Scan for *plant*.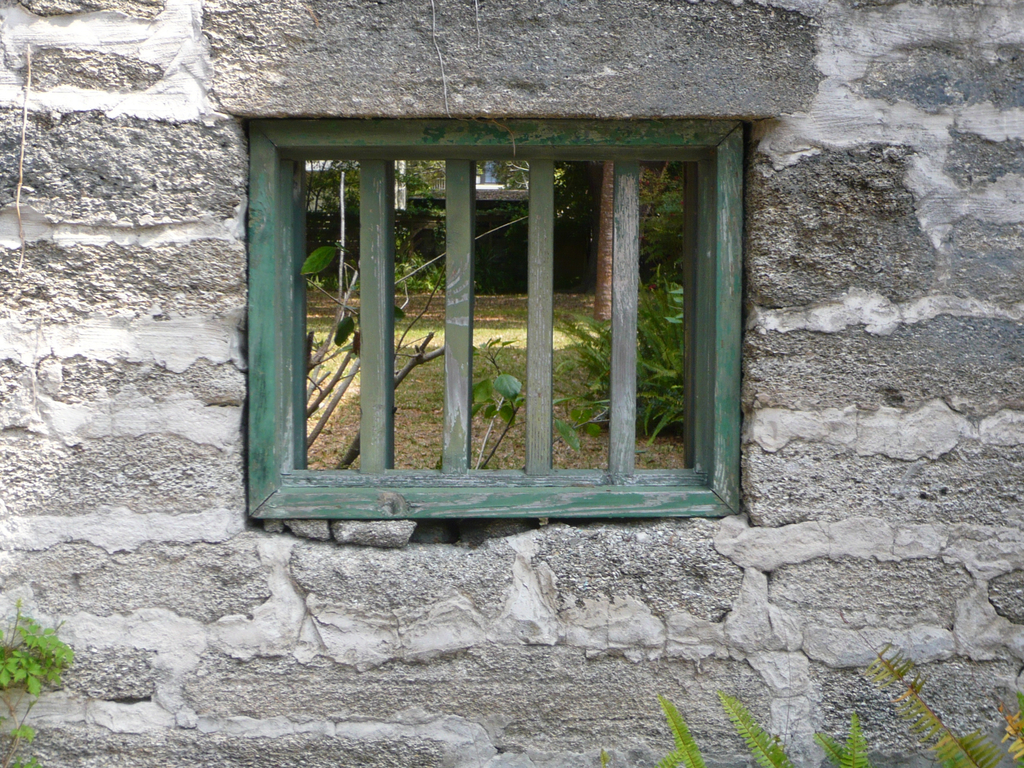
Scan result: x1=1, y1=570, x2=71, y2=767.
